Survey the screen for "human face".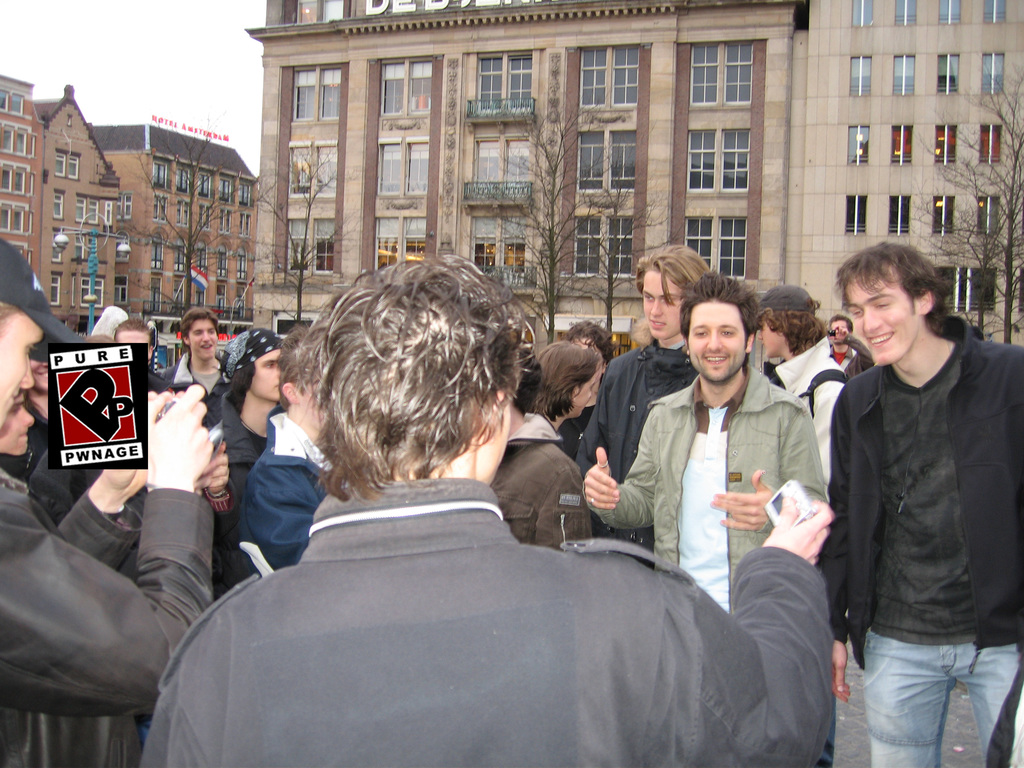
Survey found: region(0, 309, 46, 433).
